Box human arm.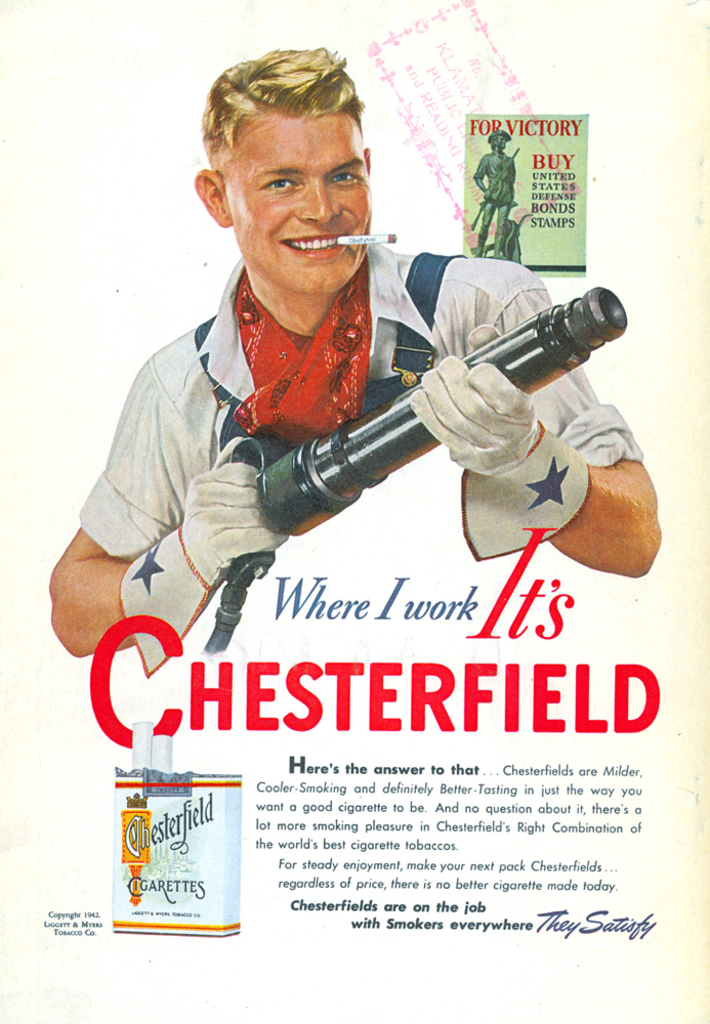
407/272/662/582.
